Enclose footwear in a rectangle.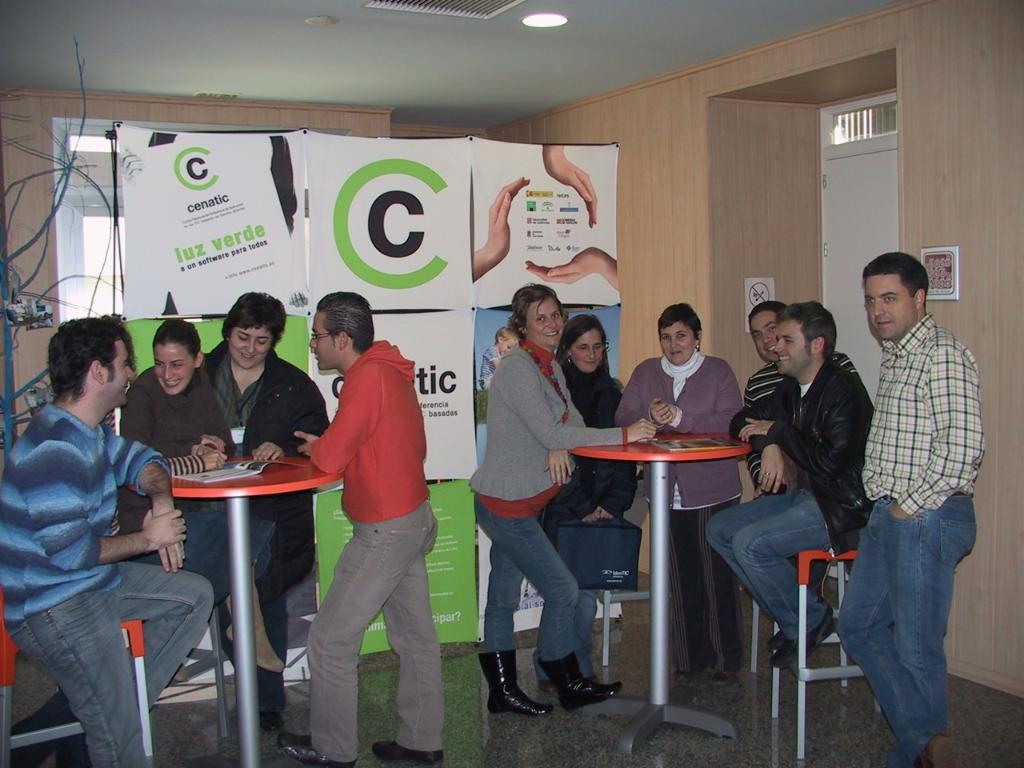
761/632/789/654.
